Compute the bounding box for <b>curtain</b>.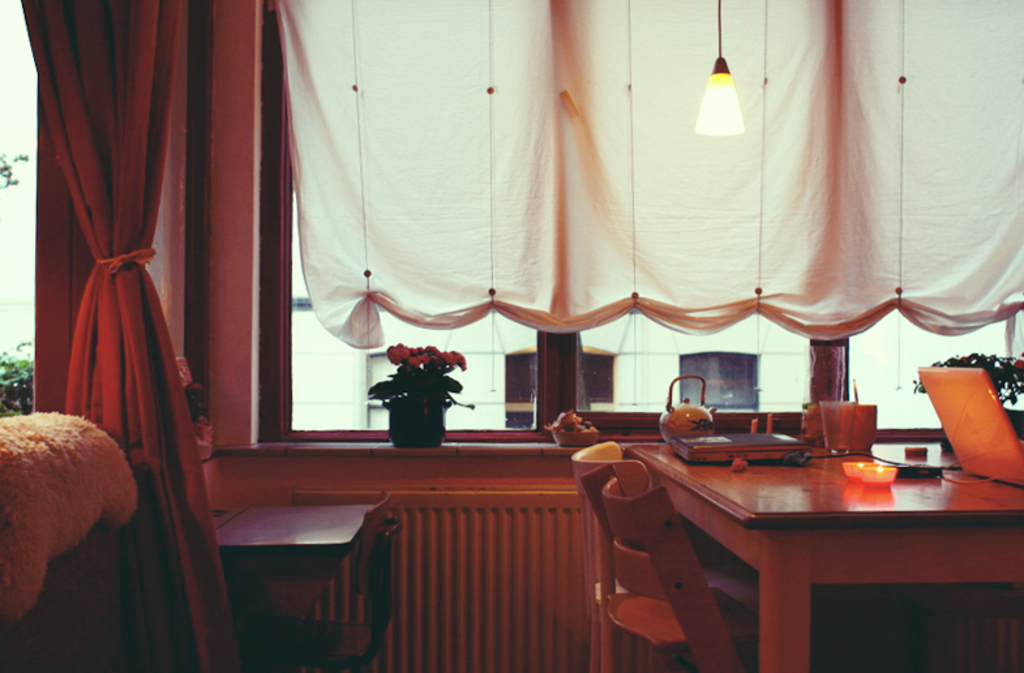
5 0 223 672.
